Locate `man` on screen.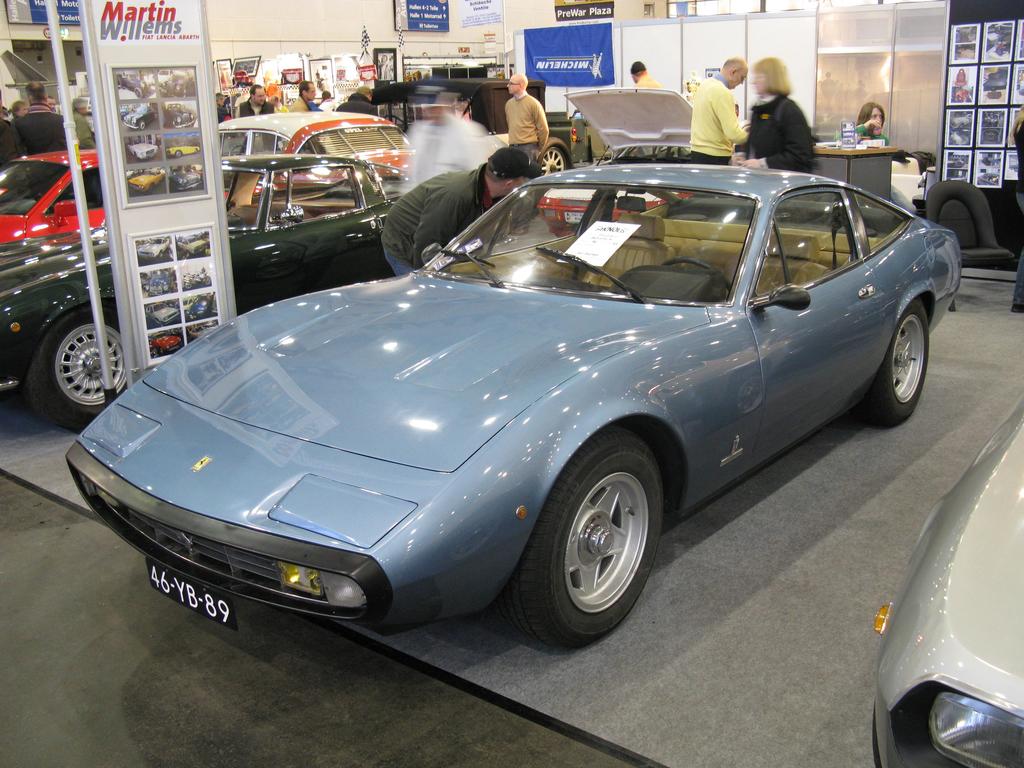
On screen at 681, 54, 756, 168.
